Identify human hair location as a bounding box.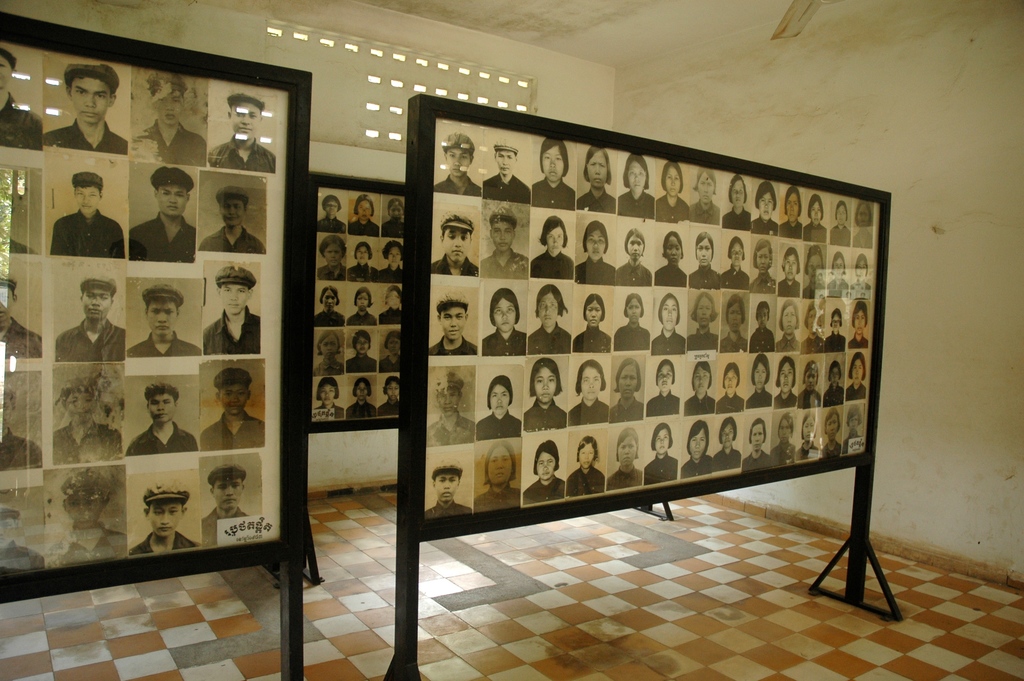
(383,377,401,394).
